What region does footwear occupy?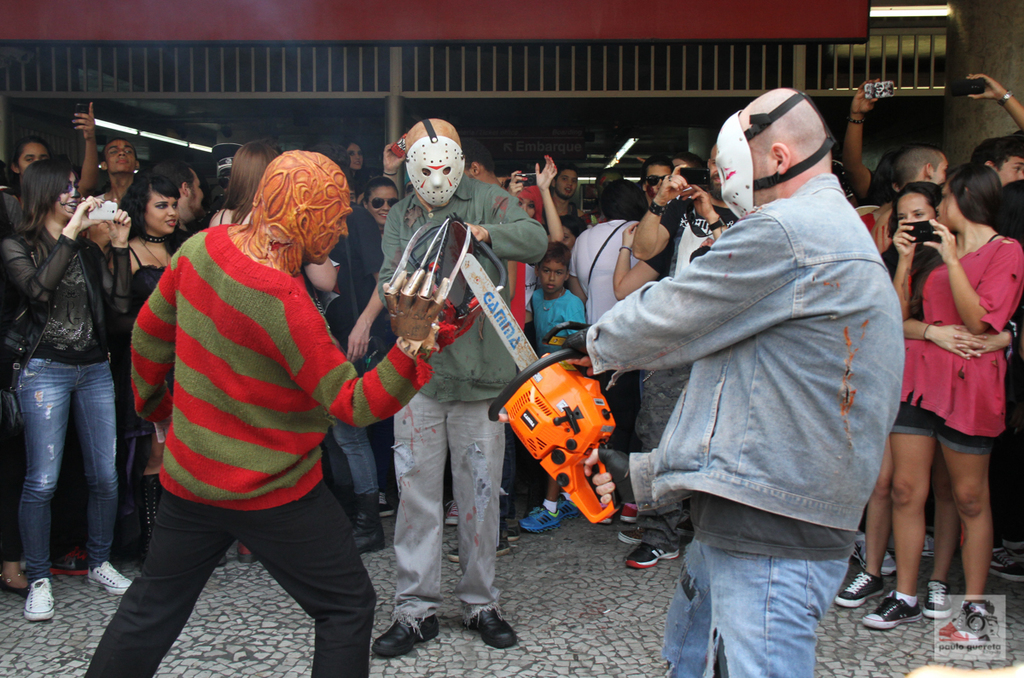
22,577,56,624.
